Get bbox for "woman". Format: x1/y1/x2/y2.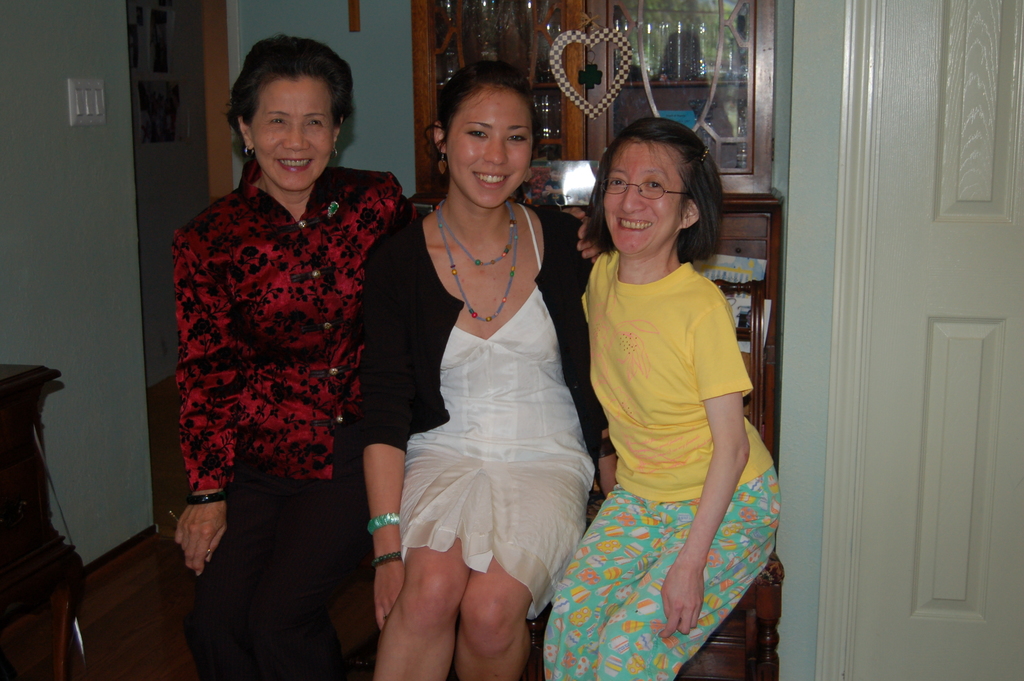
332/52/626/680.
